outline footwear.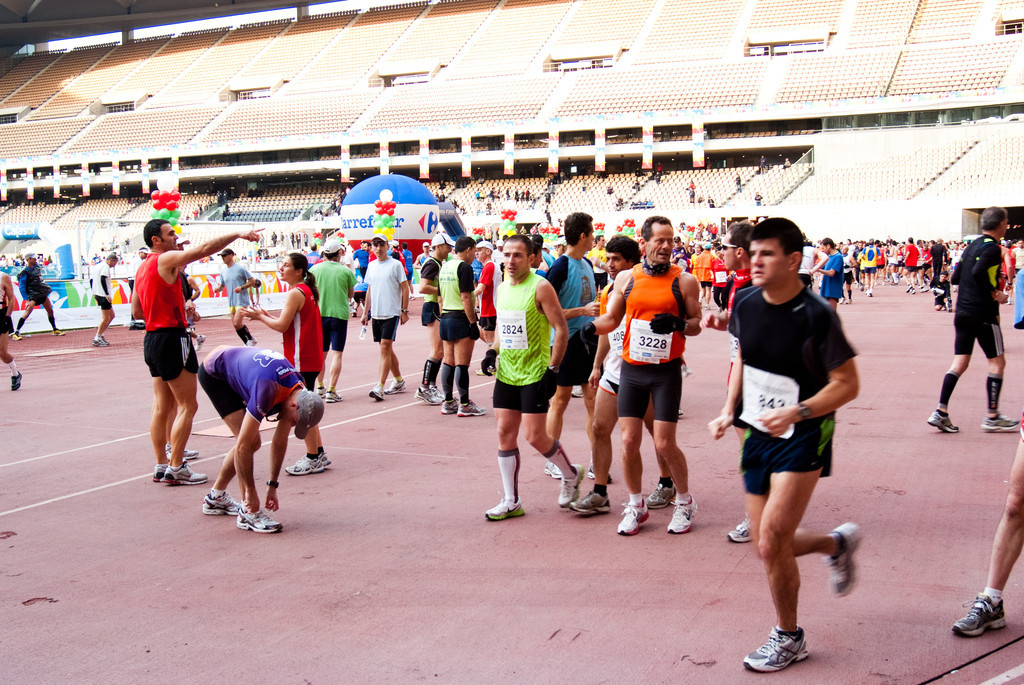
Outline: select_region(285, 454, 325, 472).
